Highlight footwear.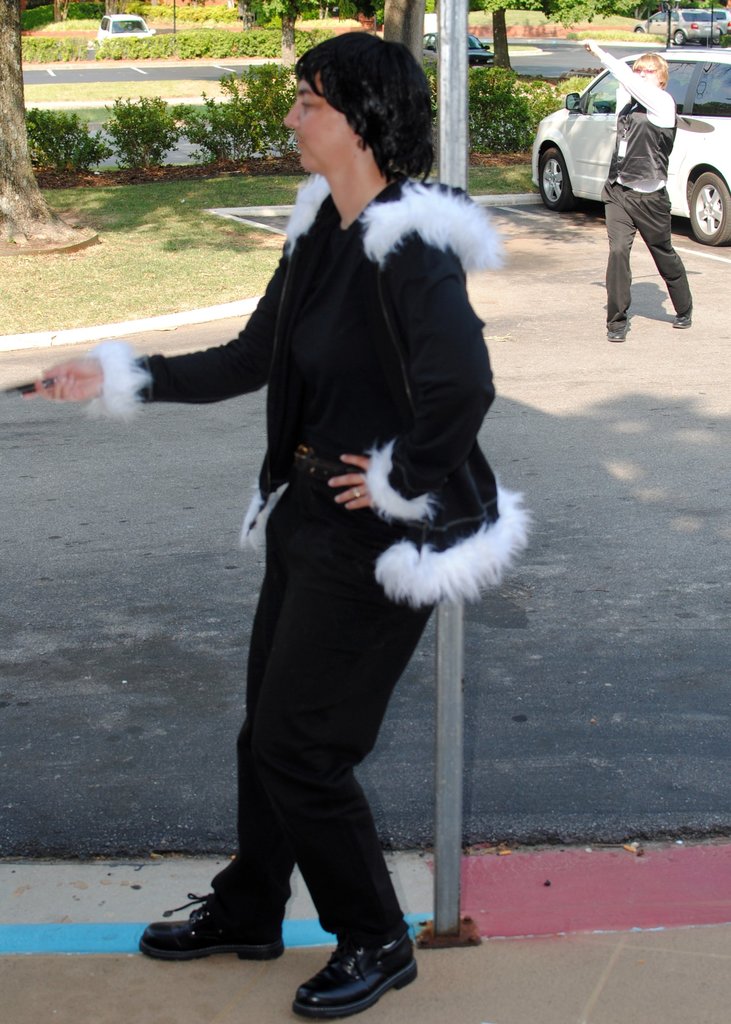
Highlighted region: detection(289, 925, 428, 1023).
